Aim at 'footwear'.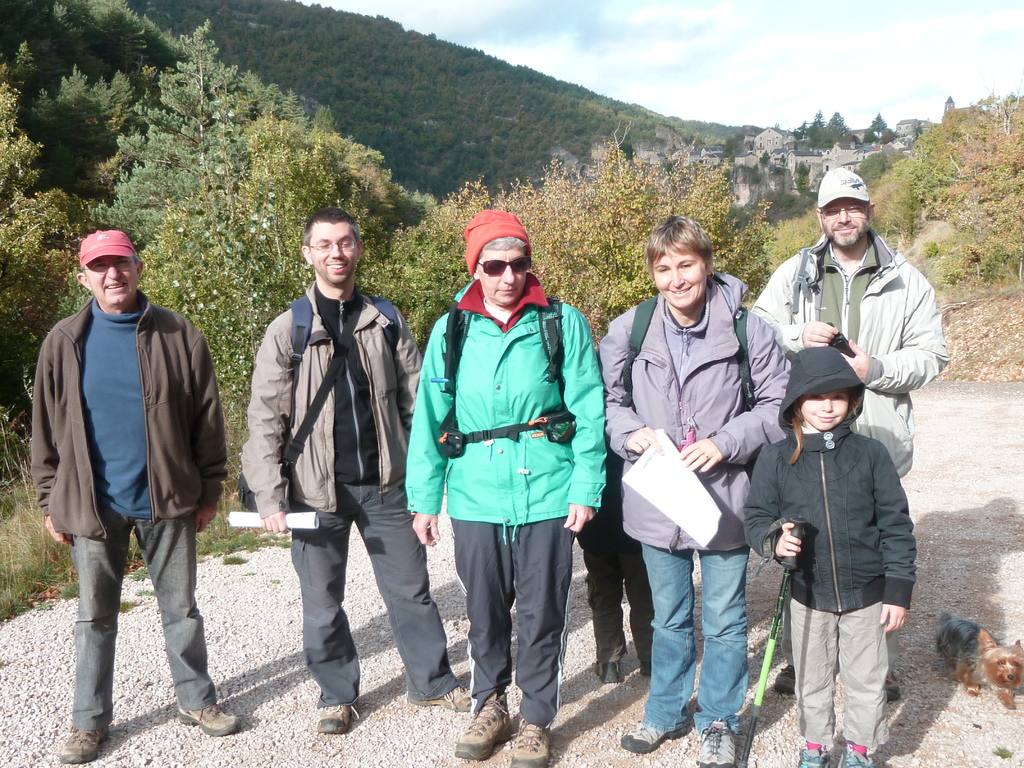
Aimed at (left=175, top=703, right=243, bottom=733).
